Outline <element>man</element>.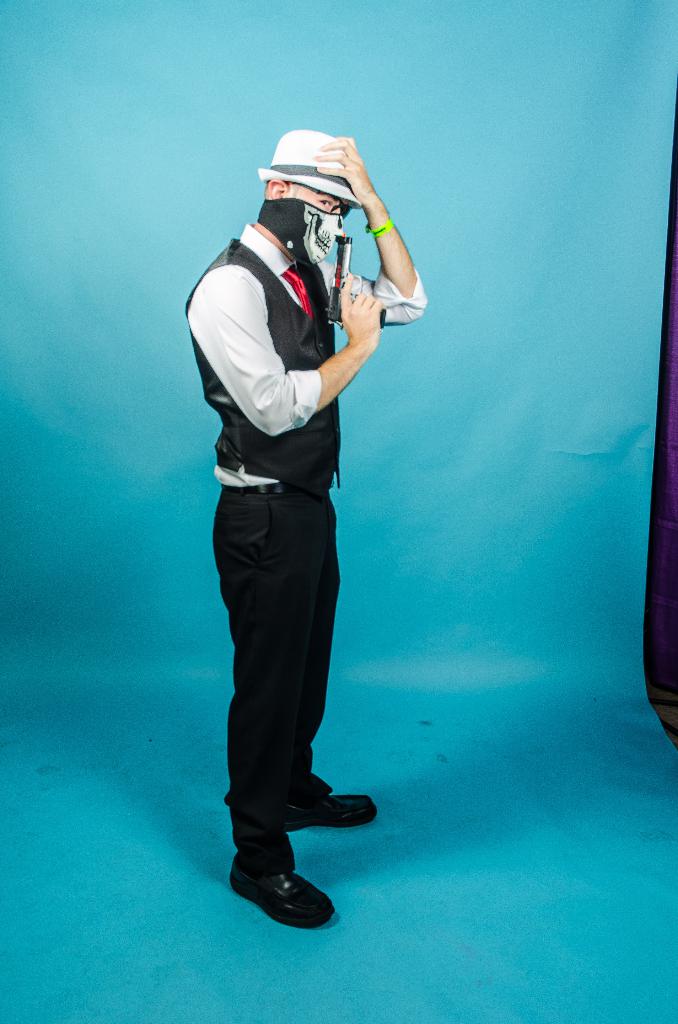
Outline: 183, 122, 412, 921.
